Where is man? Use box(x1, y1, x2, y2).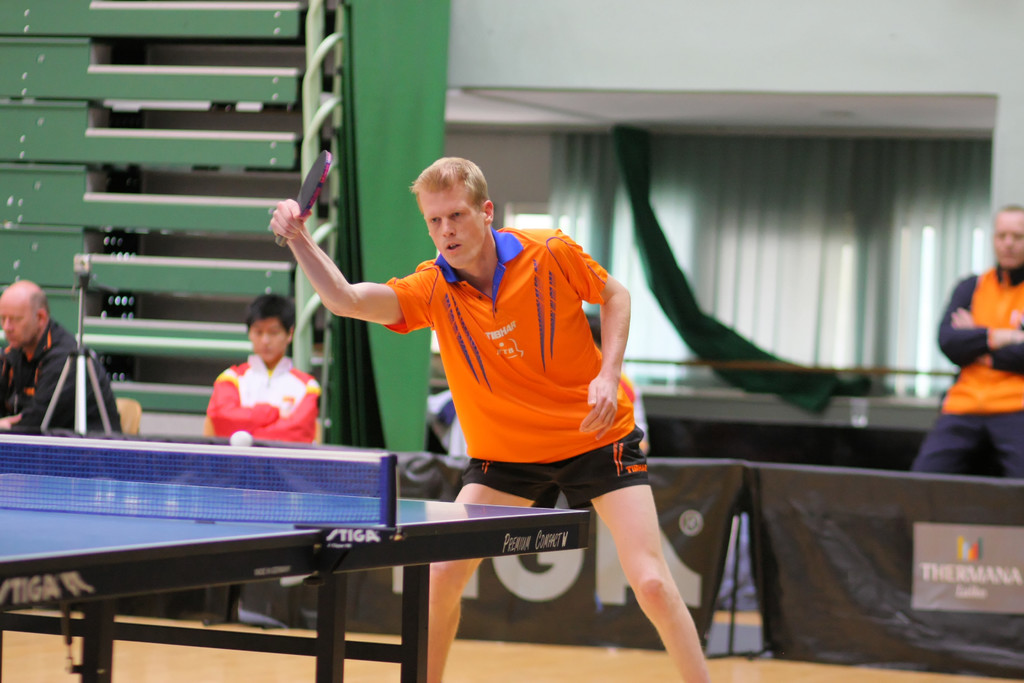
box(911, 206, 1023, 475).
